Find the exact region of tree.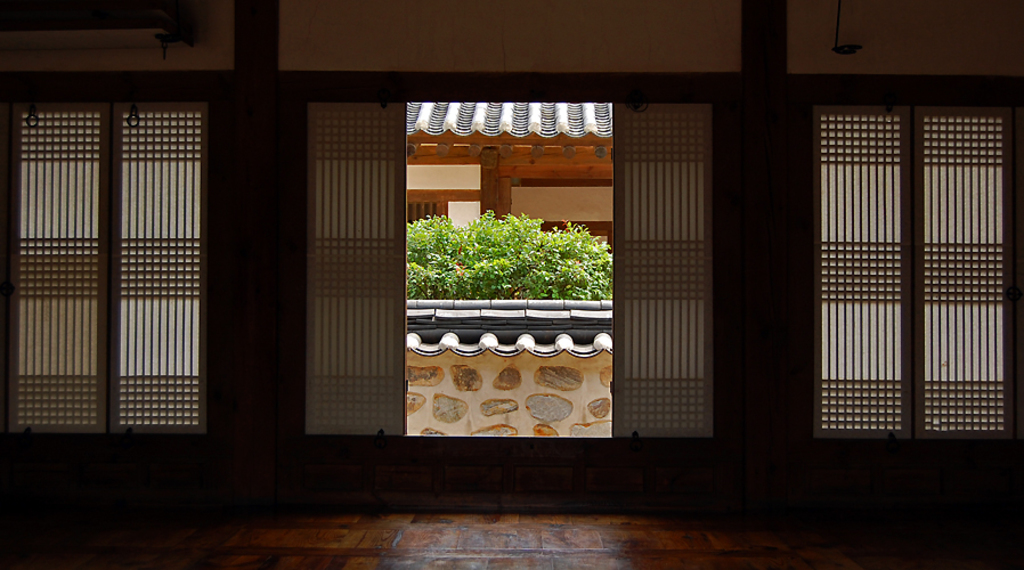
Exact region: locate(407, 211, 616, 301).
